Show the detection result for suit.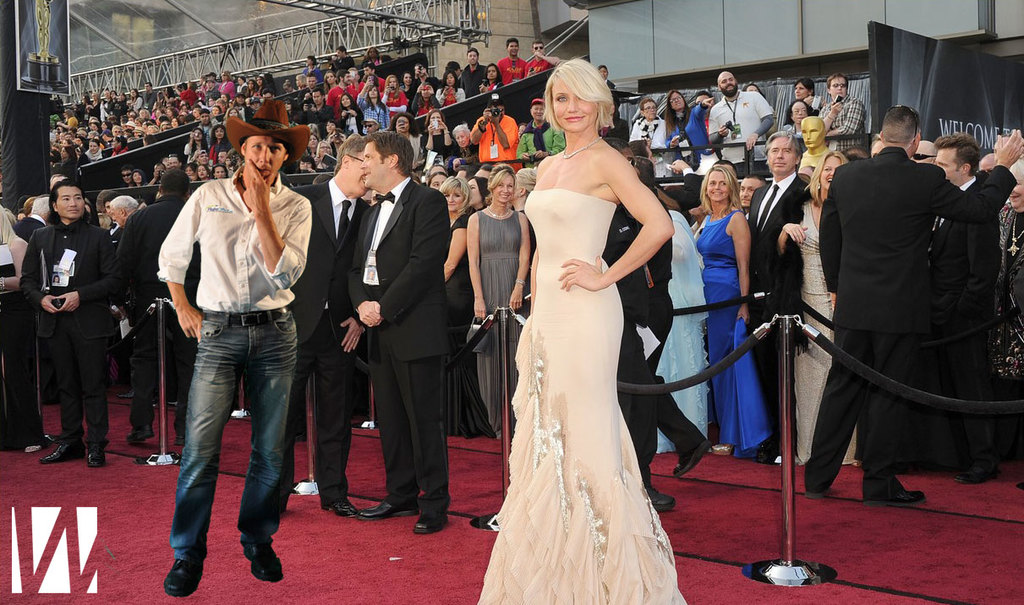
[left=748, top=170, right=816, bottom=450].
